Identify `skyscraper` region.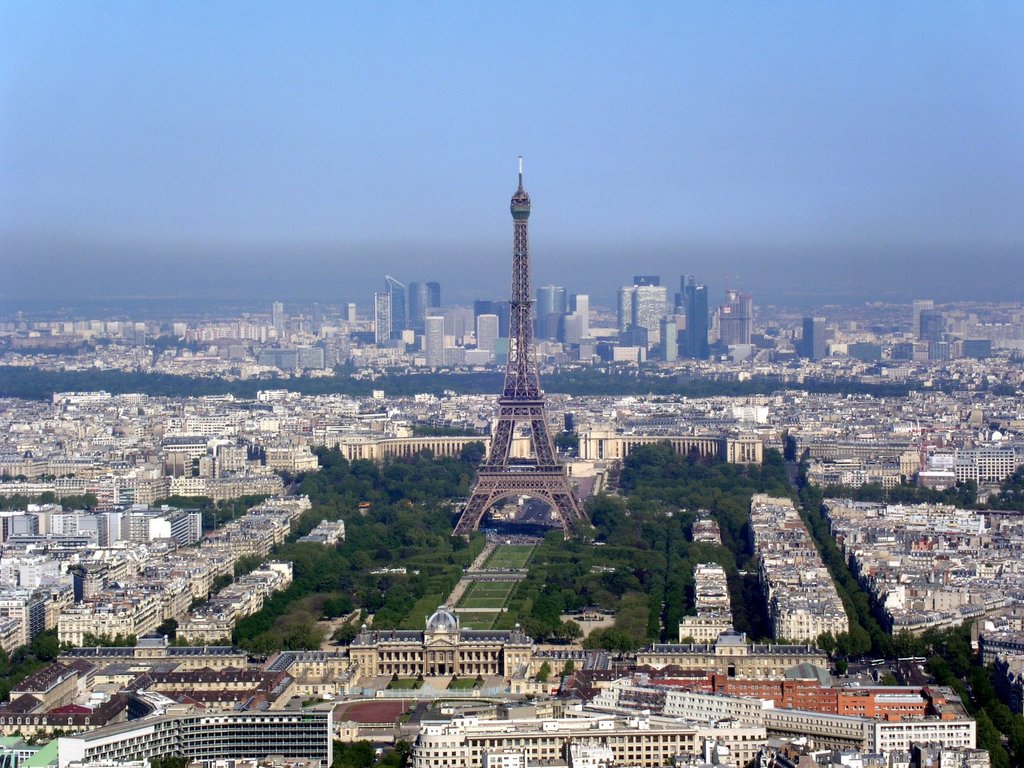
Region: l=537, t=287, r=567, b=339.
